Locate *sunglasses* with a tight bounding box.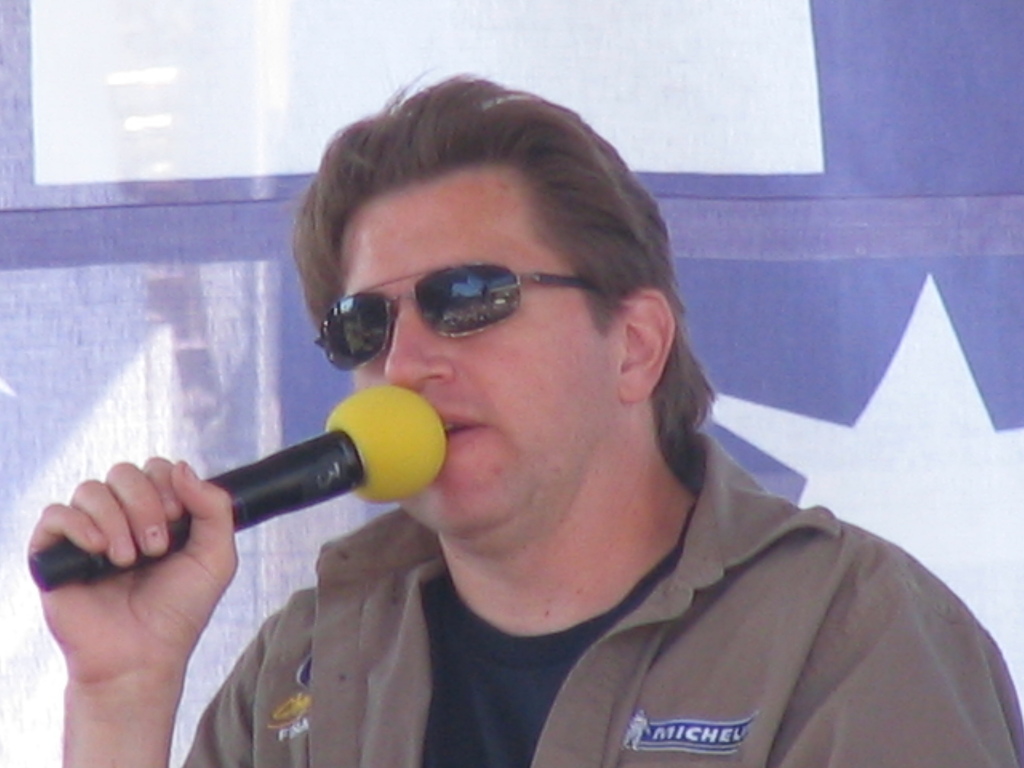
select_region(308, 255, 603, 378).
